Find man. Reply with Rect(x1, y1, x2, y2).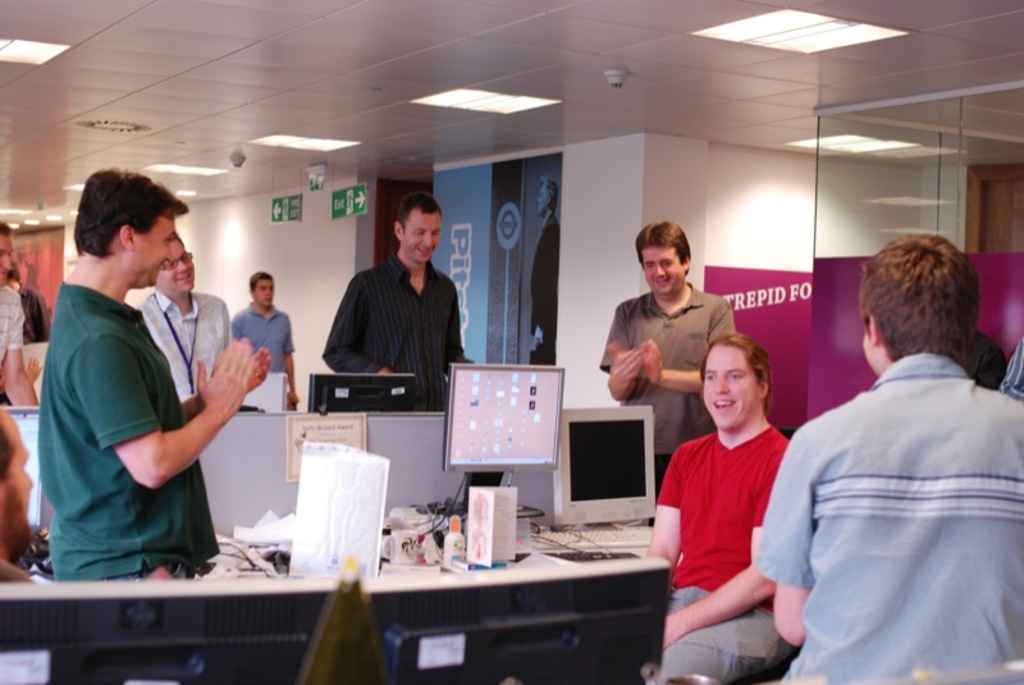
Rect(598, 218, 741, 489).
